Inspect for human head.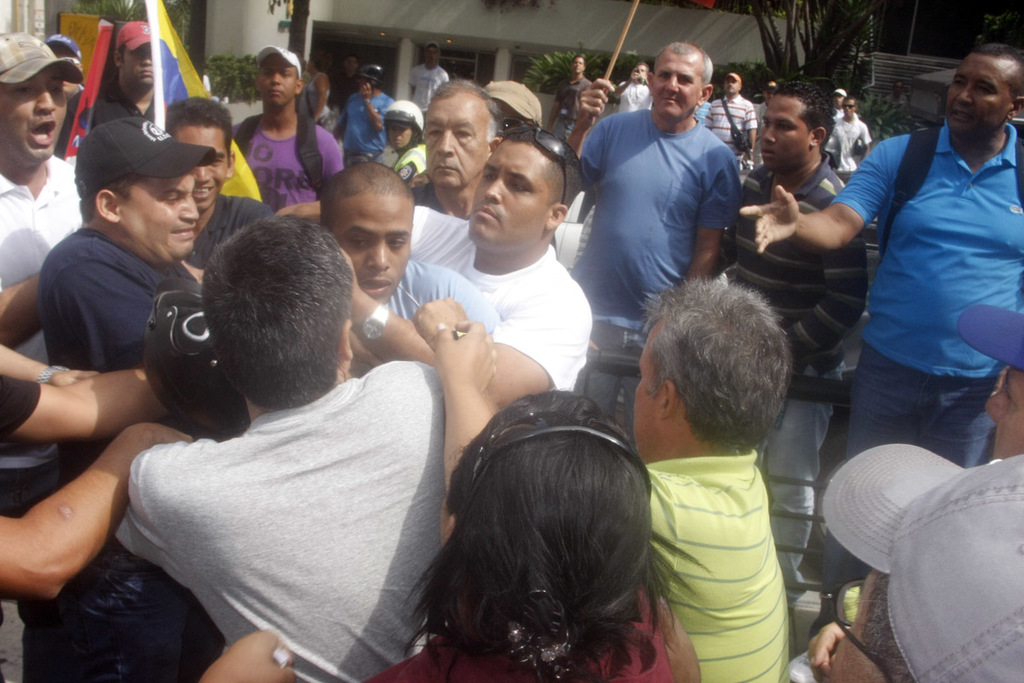
Inspection: <bbox>165, 97, 236, 213</bbox>.
